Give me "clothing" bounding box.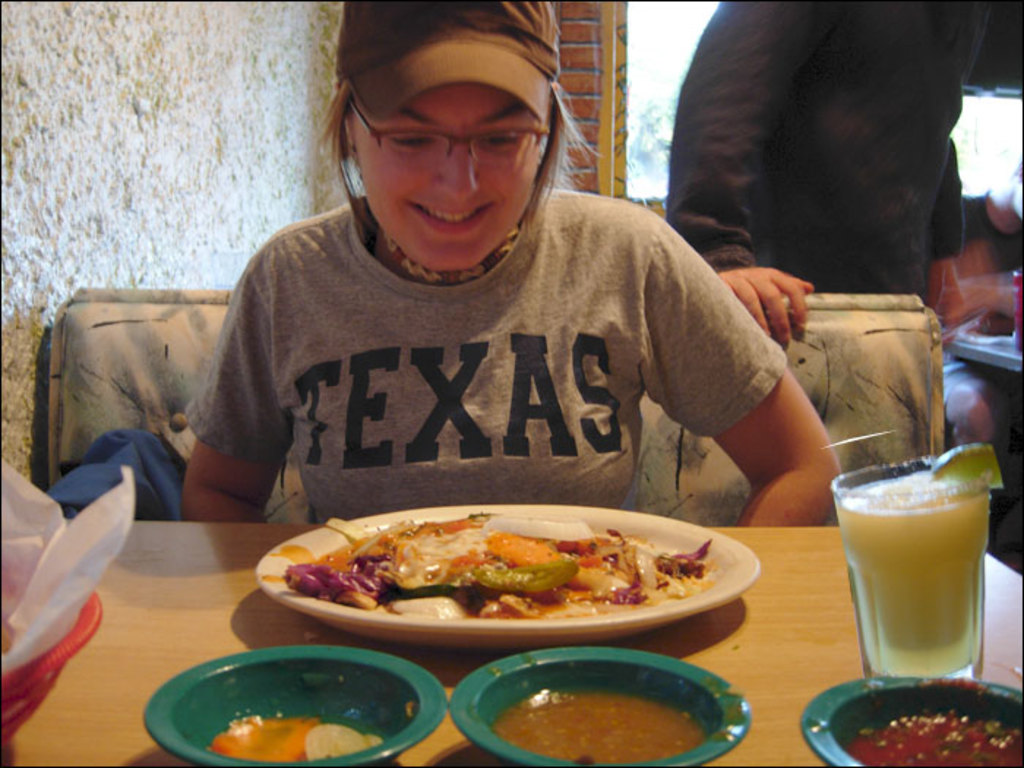
{"left": 658, "top": 0, "right": 990, "bottom": 298}.
